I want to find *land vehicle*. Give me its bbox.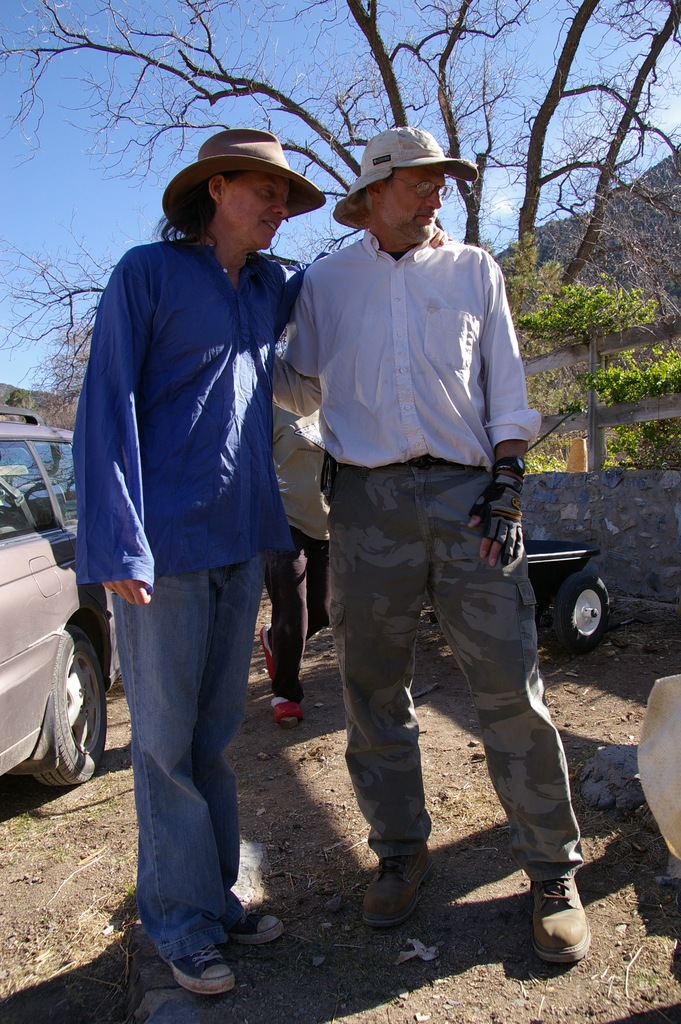
{"x1": 530, "y1": 508, "x2": 618, "y2": 659}.
